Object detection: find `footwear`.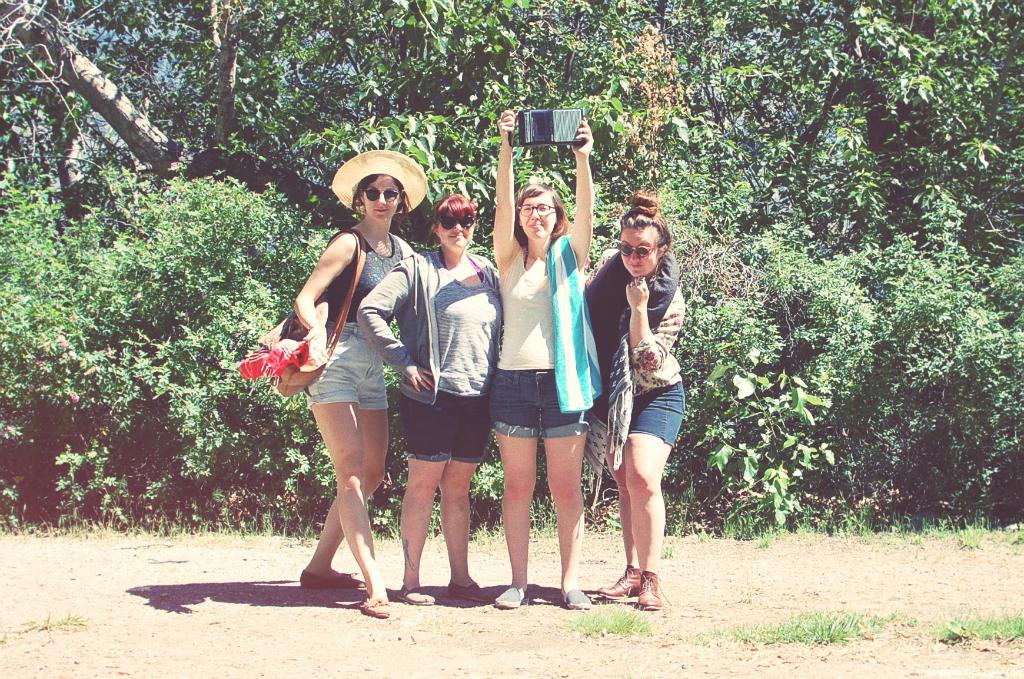
box=[397, 587, 440, 606].
